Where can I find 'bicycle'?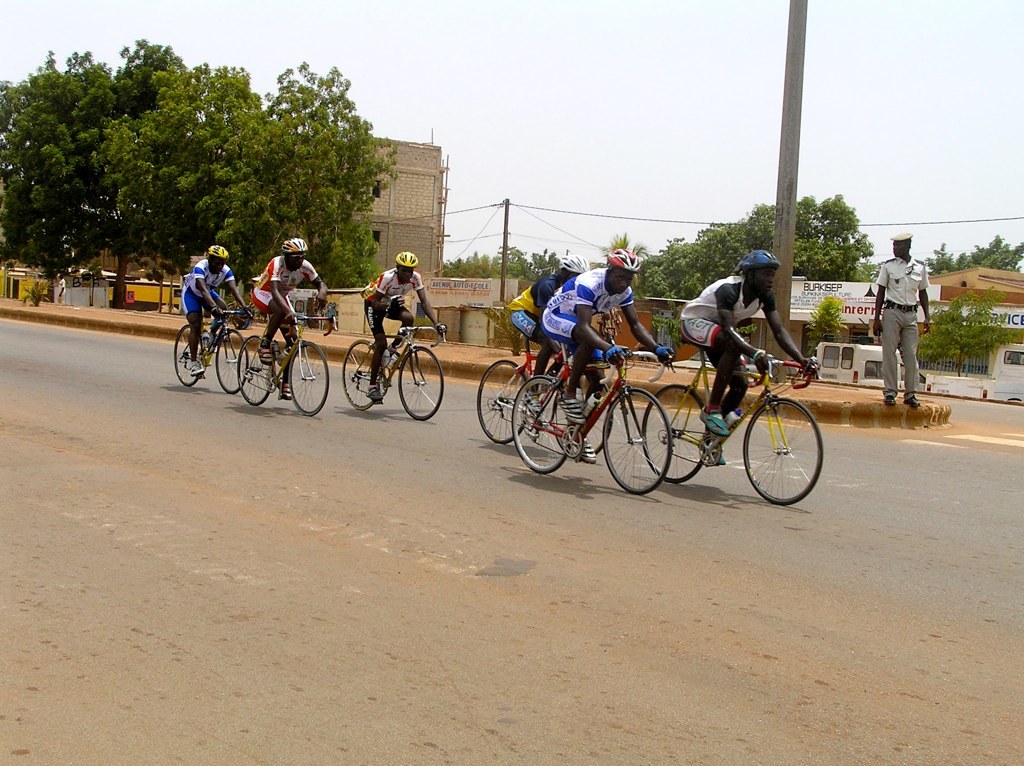
You can find it at 477/332/615/461.
